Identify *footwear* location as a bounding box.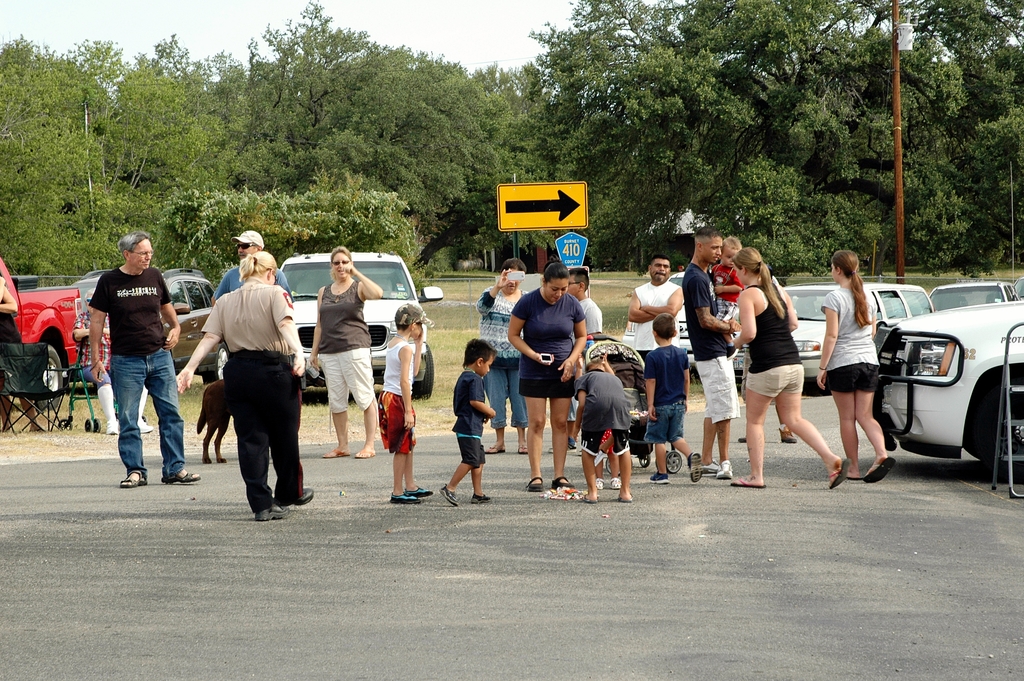
[685,451,703,485].
